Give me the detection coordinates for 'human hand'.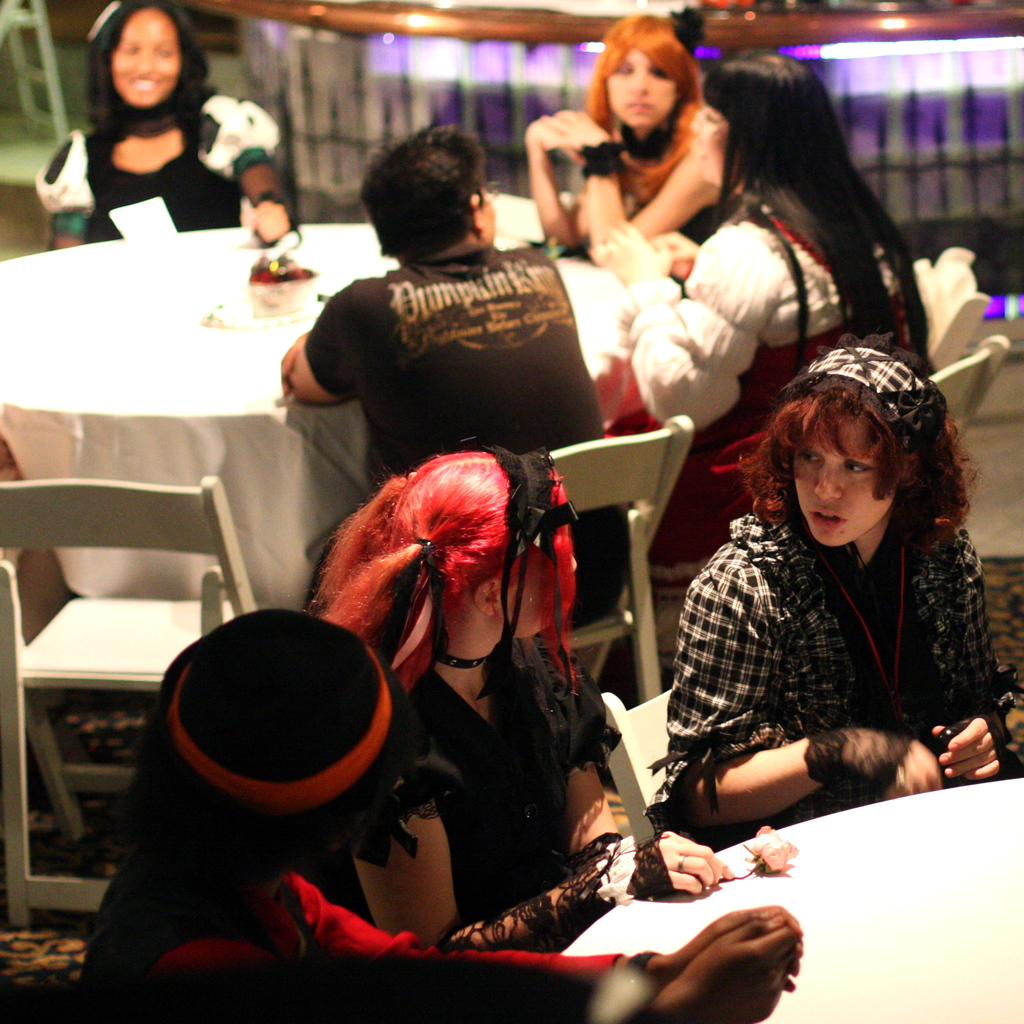
pyautogui.locateOnScreen(929, 716, 1002, 784).
